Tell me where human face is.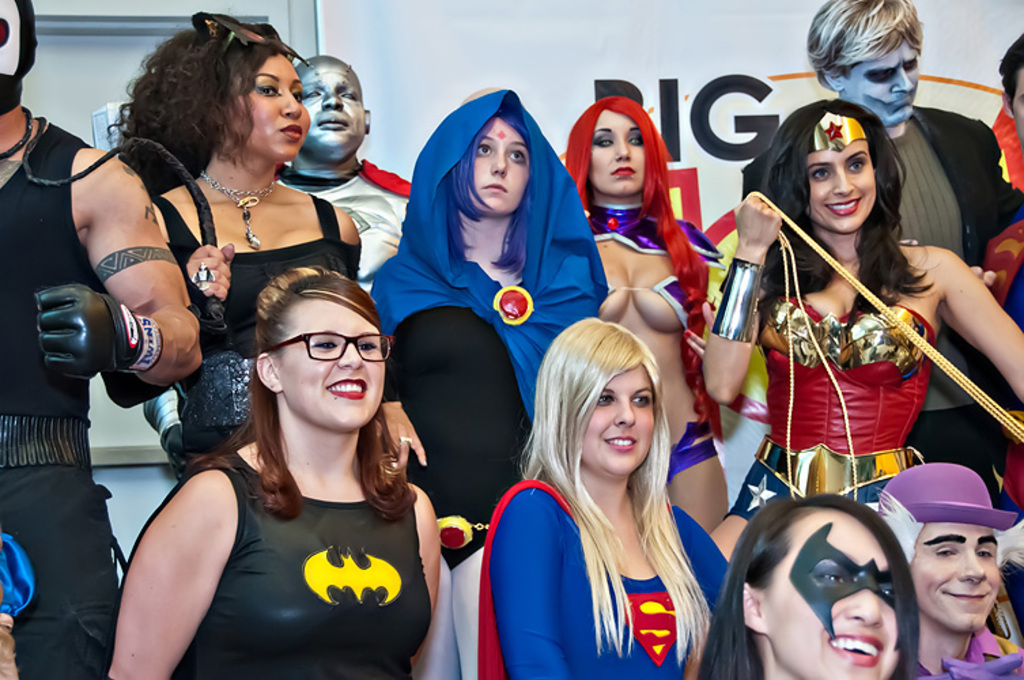
human face is at bbox=[907, 521, 1002, 635].
